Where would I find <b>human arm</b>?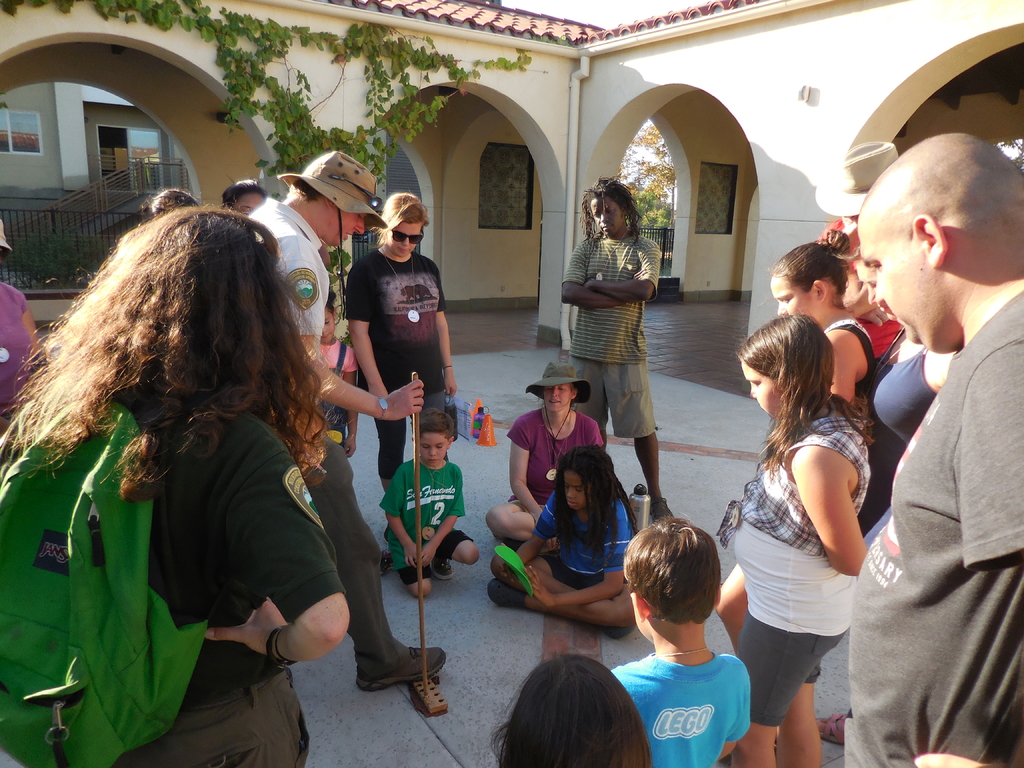
At x1=278, y1=238, x2=429, y2=426.
